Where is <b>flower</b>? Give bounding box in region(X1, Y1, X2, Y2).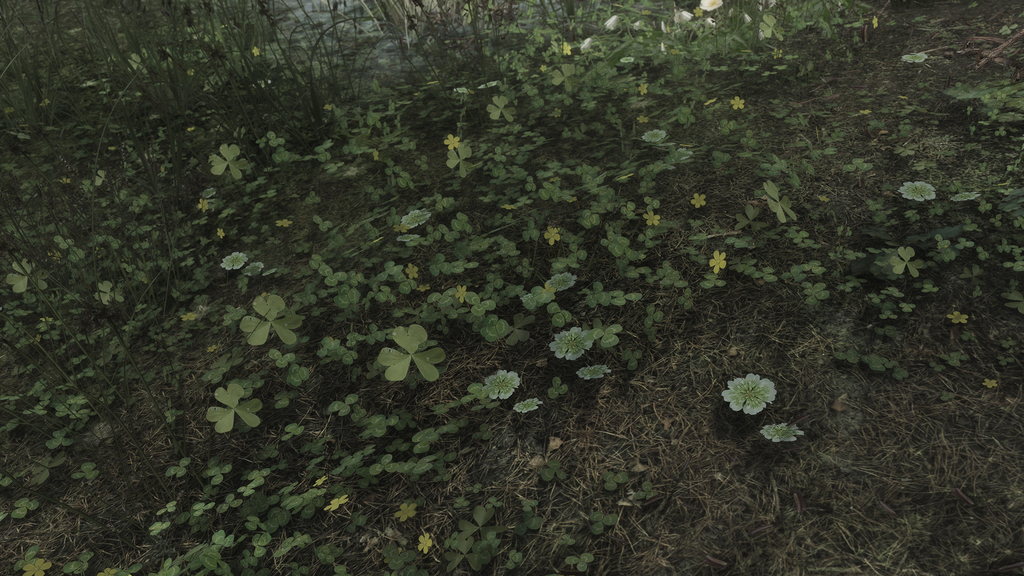
region(276, 219, 293, 228).
